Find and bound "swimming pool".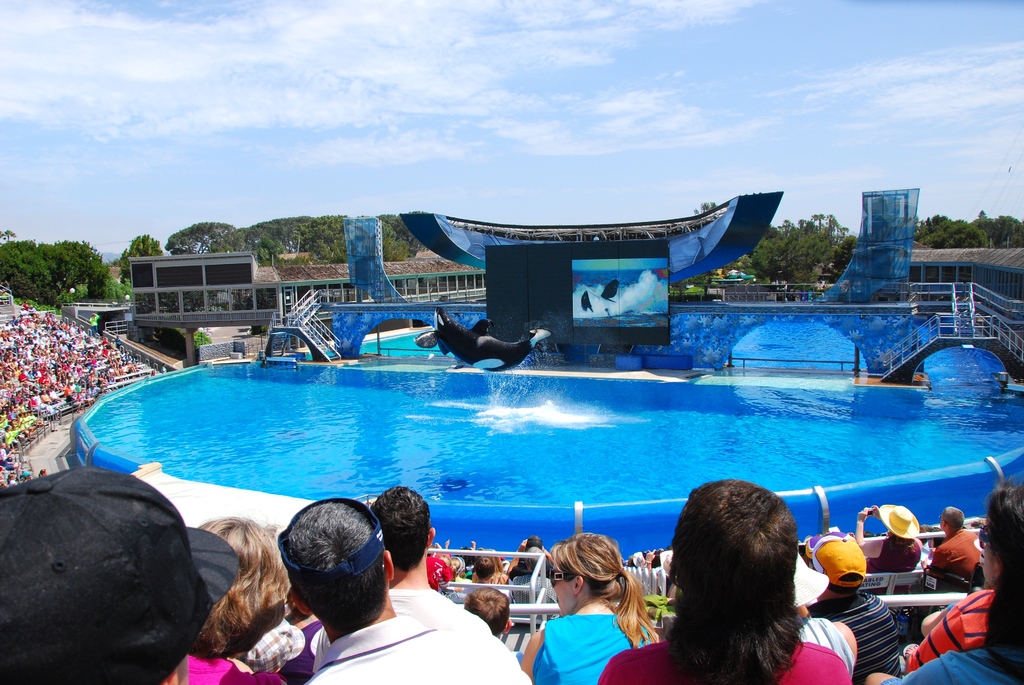
Bound: 70 311 1023 565.
